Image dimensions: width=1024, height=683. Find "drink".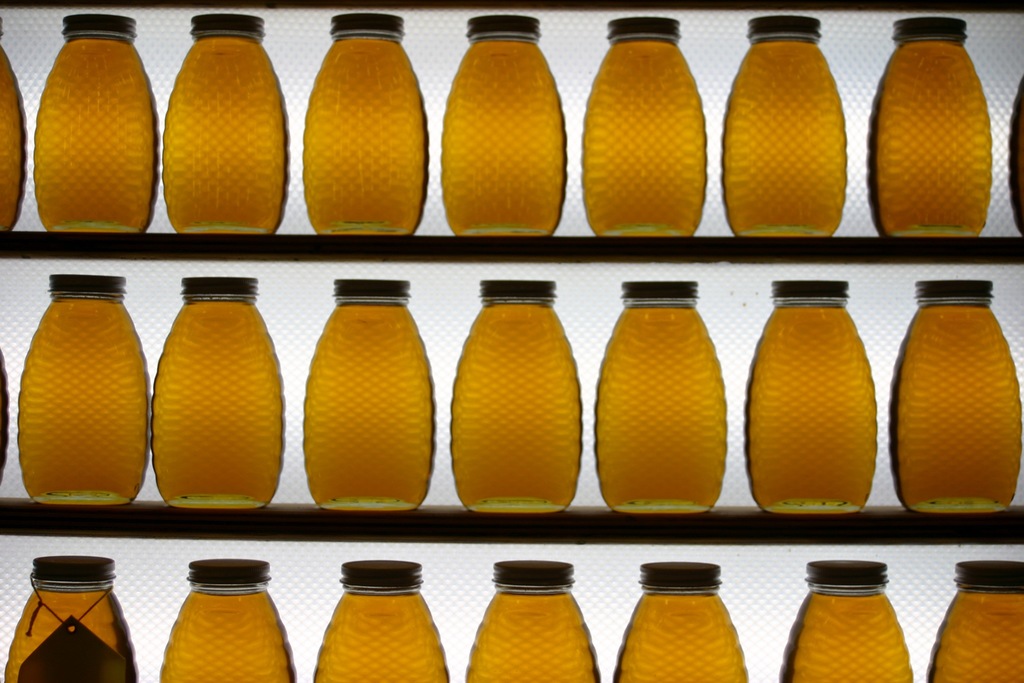
l=465, t=593, r=599, b=682.
